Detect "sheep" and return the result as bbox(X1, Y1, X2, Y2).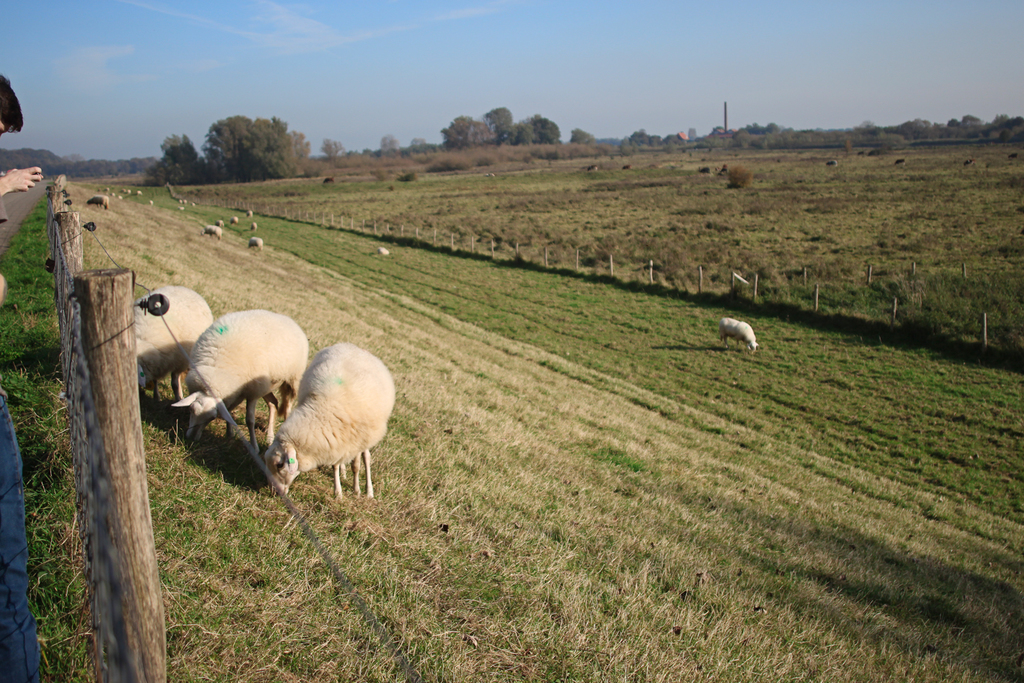
bbox(196, 223, 225, 238).
